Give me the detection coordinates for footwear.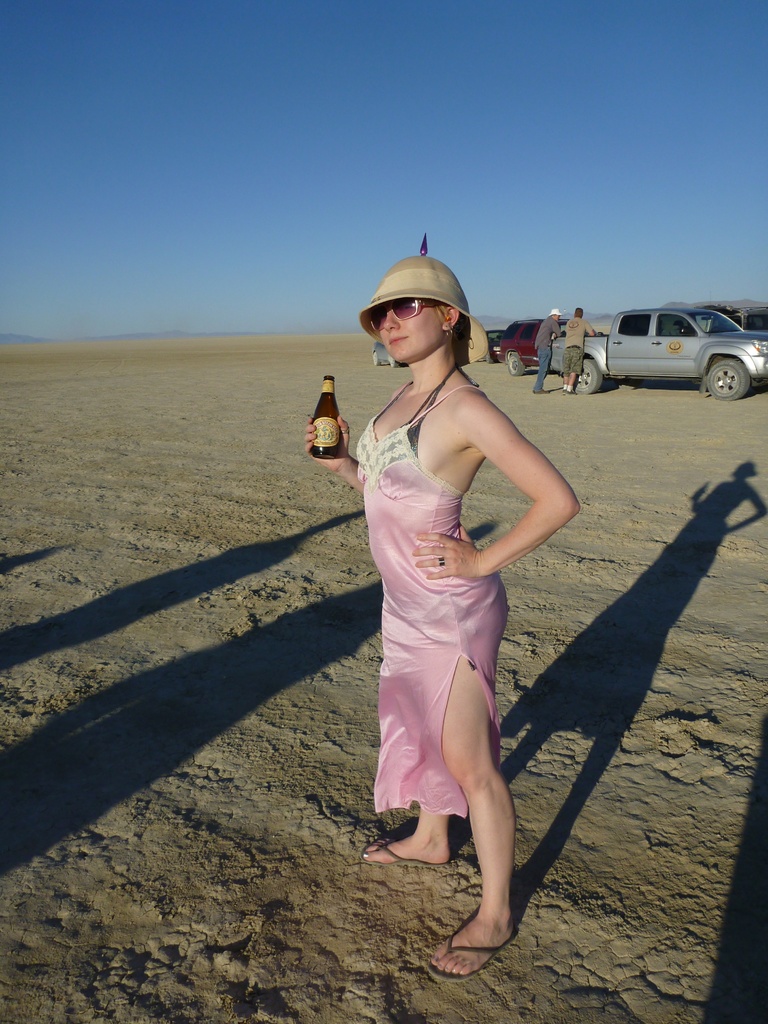
x1=424, y1=908, x2=520, y2=982.
